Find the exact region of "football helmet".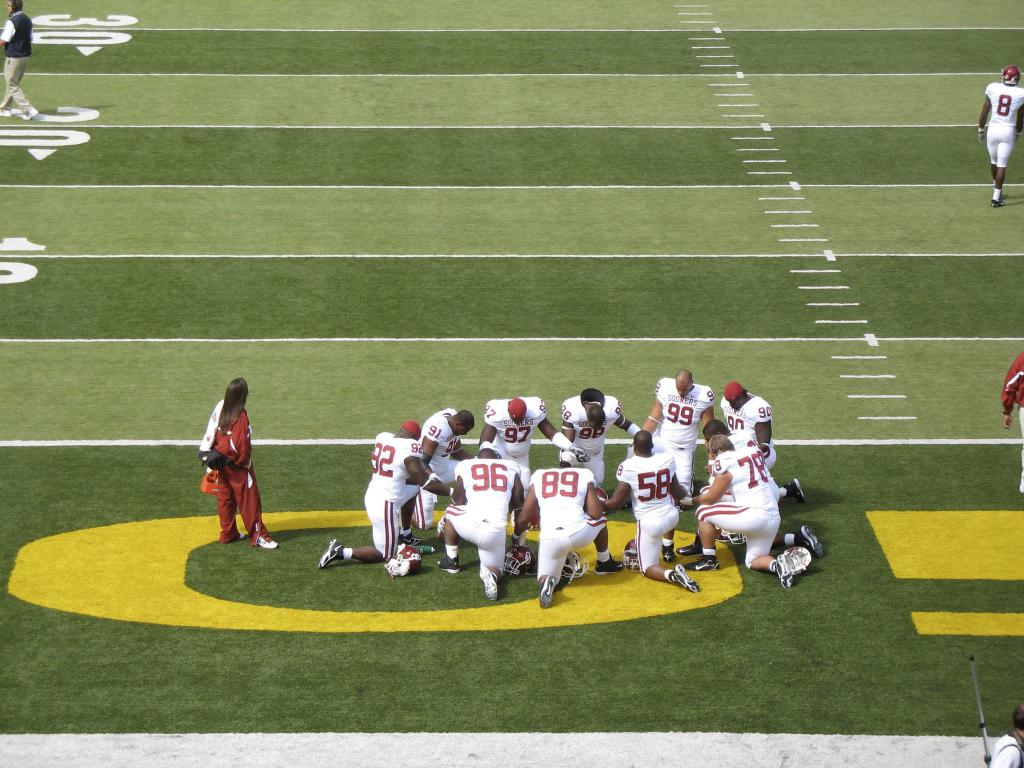
Exact region: 717:529:748:549.
